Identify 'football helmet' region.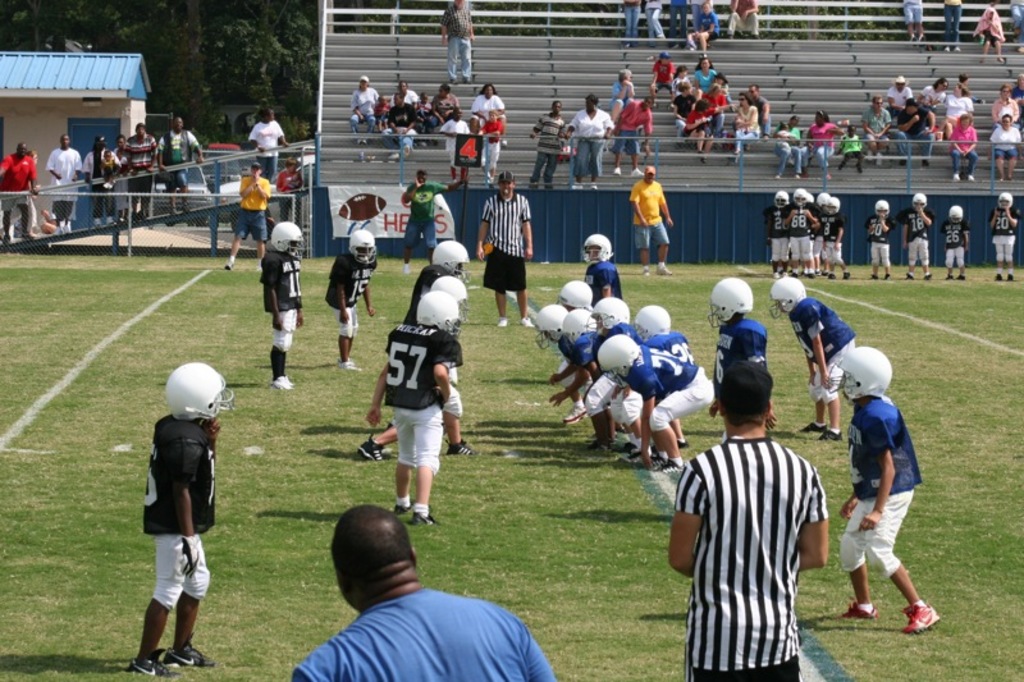
Region: box(434, 237, 475, 278).
